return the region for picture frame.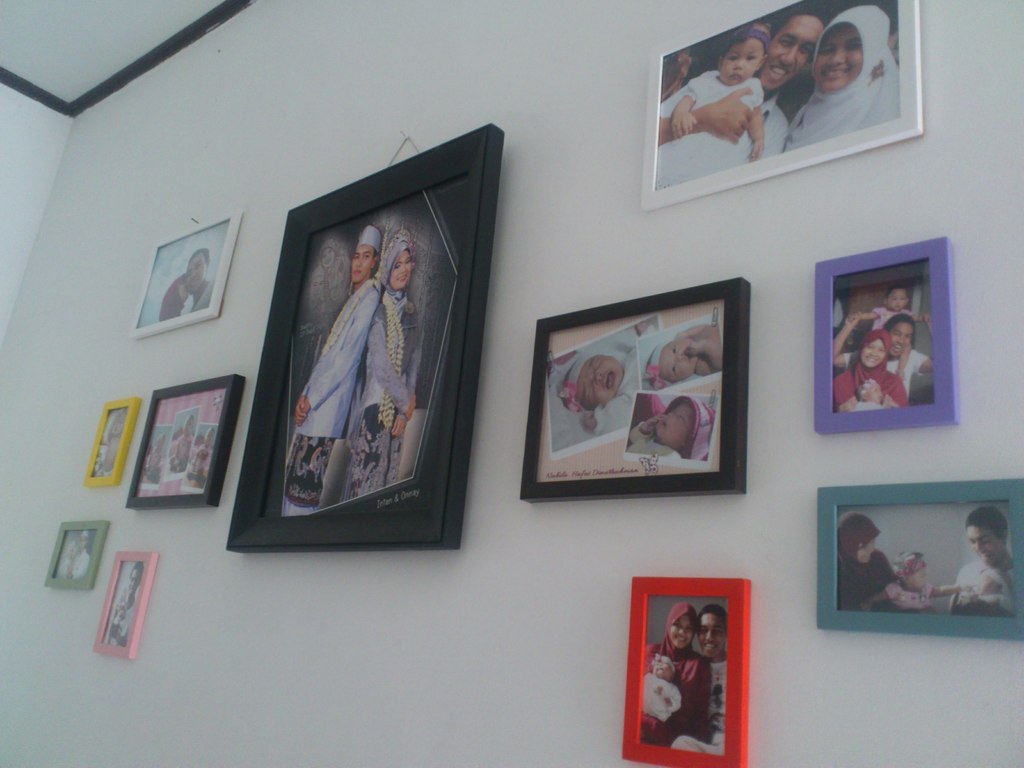
226,127,501,550.
